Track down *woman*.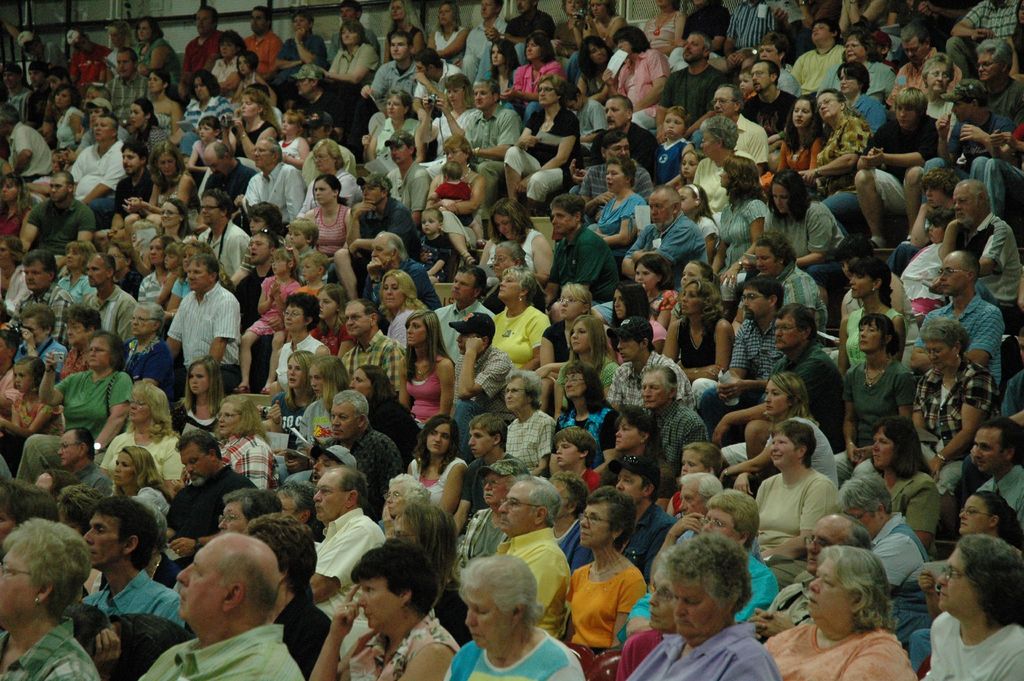
Tracked to select_region(316, 19, 378, 118).
